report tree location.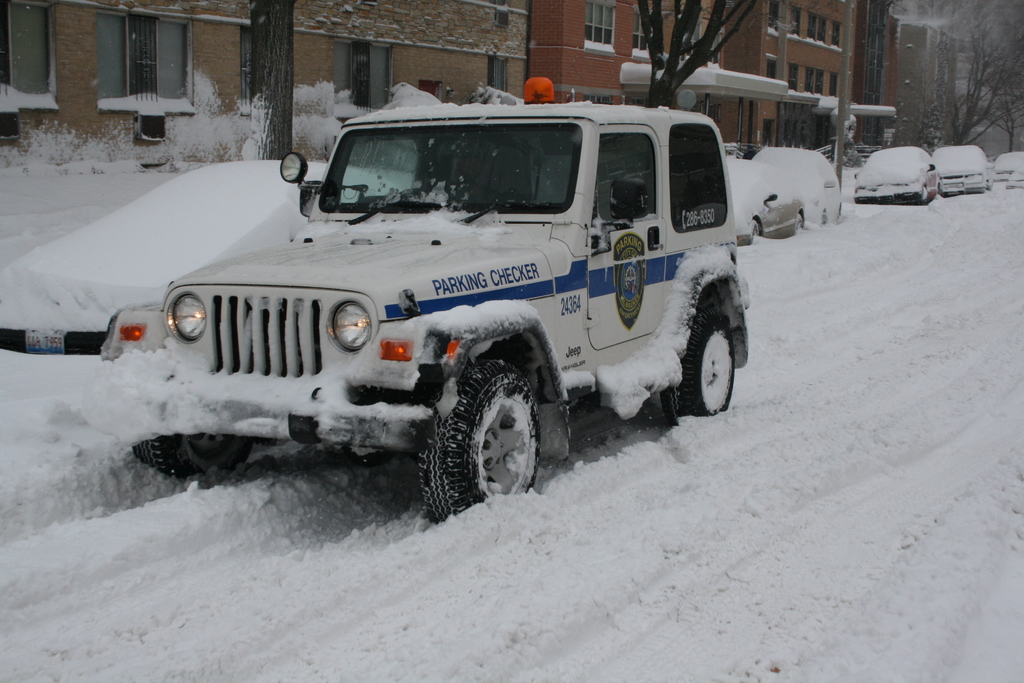
Report: left=636, top=0, right=758, bottom=103.
